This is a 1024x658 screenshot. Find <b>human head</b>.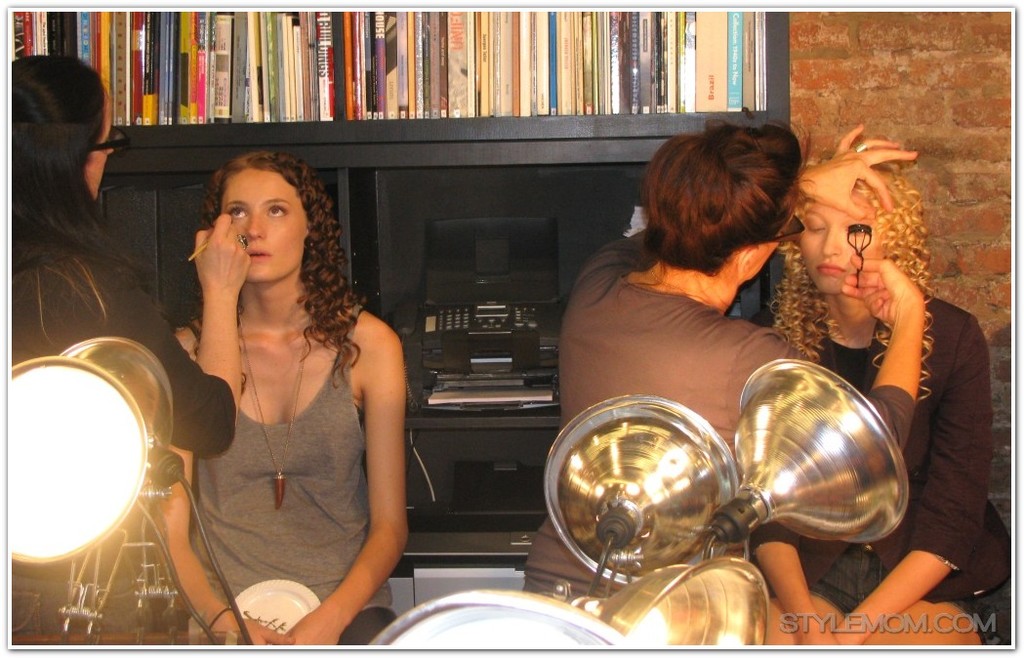
Bounding box: bbox=(638, 117, 803, 280).
